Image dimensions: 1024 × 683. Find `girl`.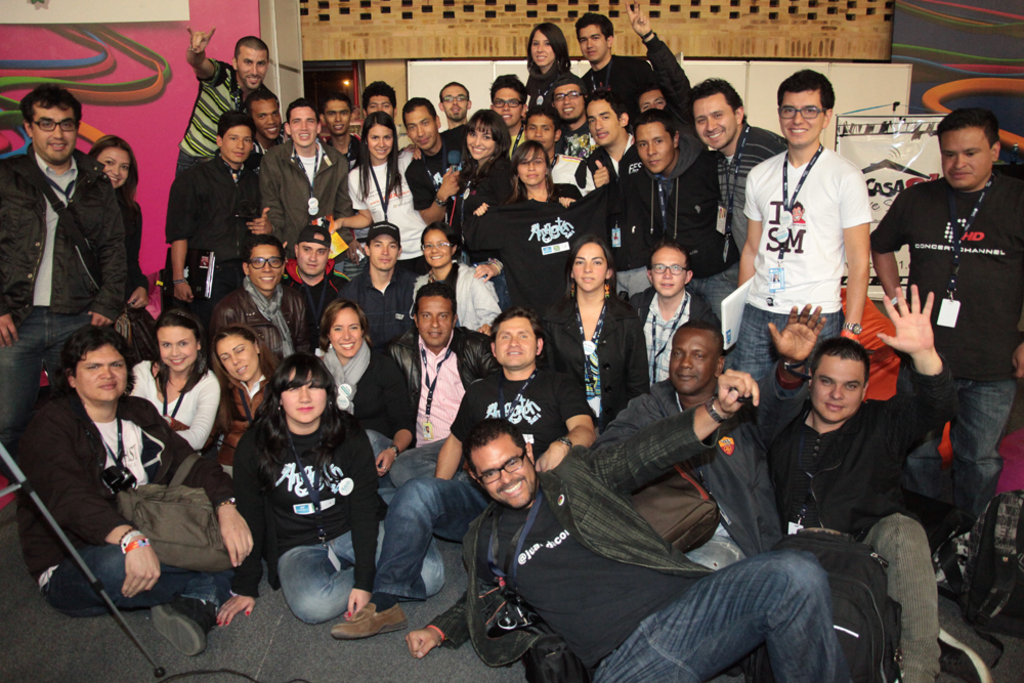
[left=536, top=237, right=657, bottom=446].
